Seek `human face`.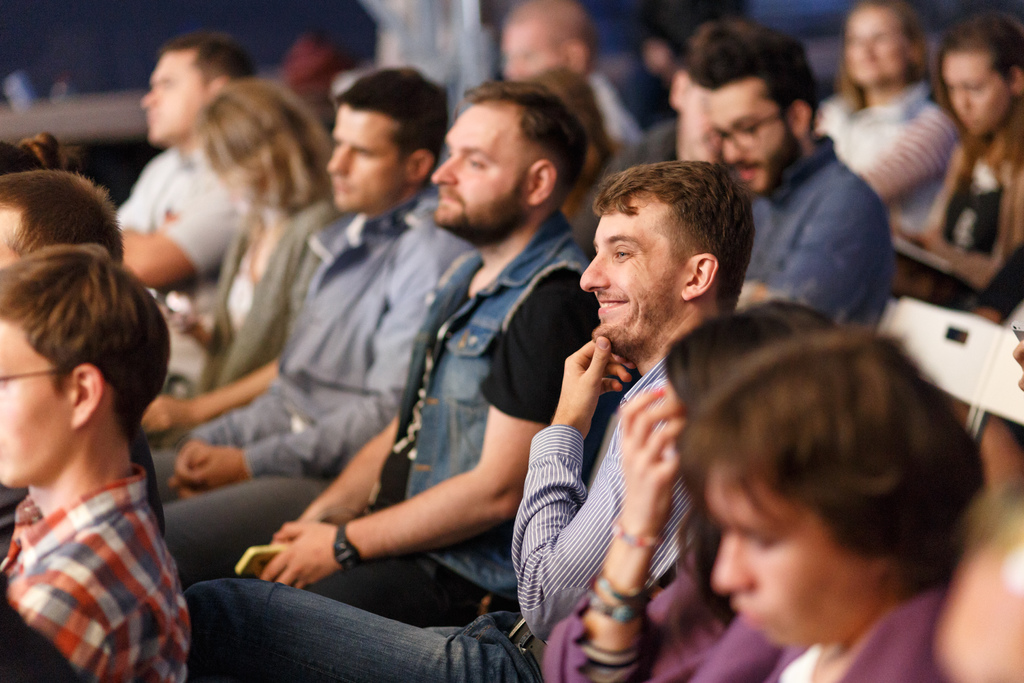
574 206 682 353.
